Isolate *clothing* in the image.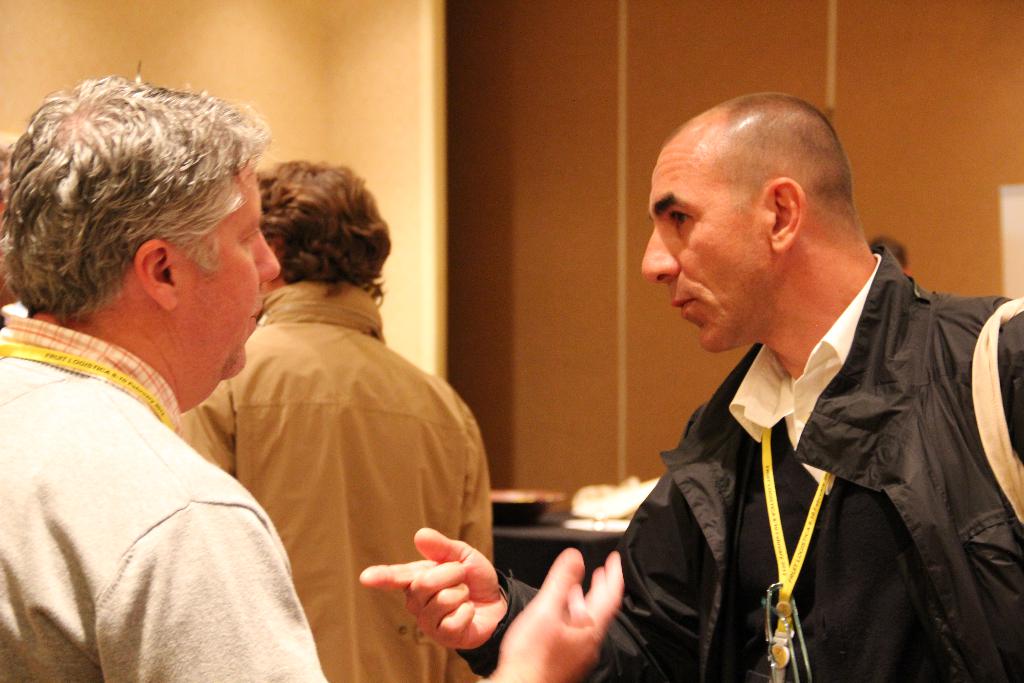
Isolated region: x1=0, y1=299, x2=325, y2=682.
